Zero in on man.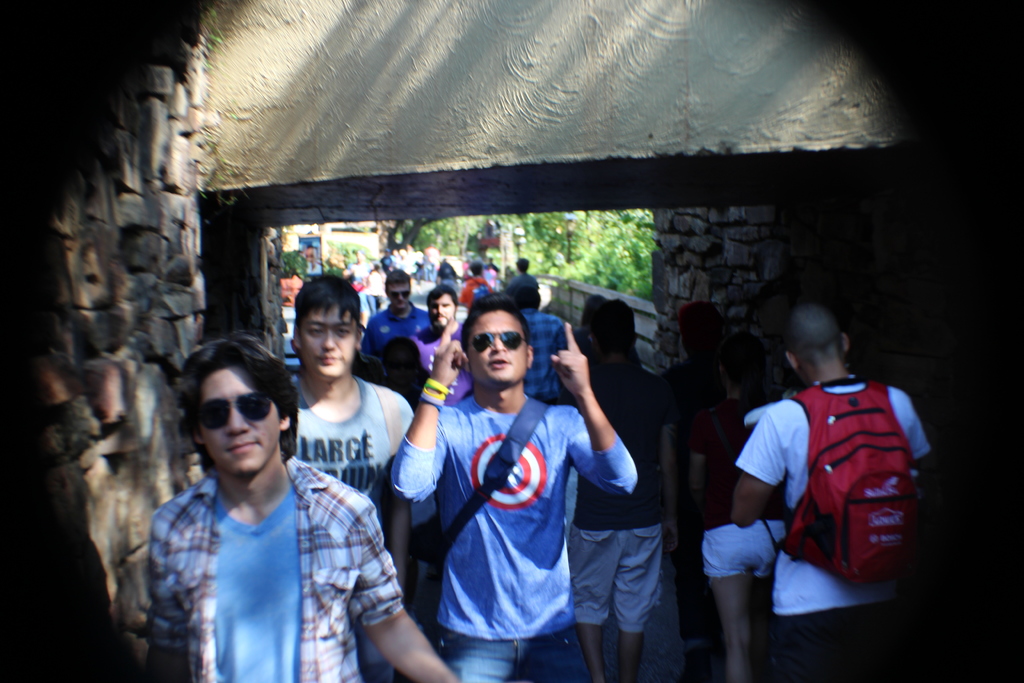
Zeroed in: bbox=[498, 255, 545, 318].
